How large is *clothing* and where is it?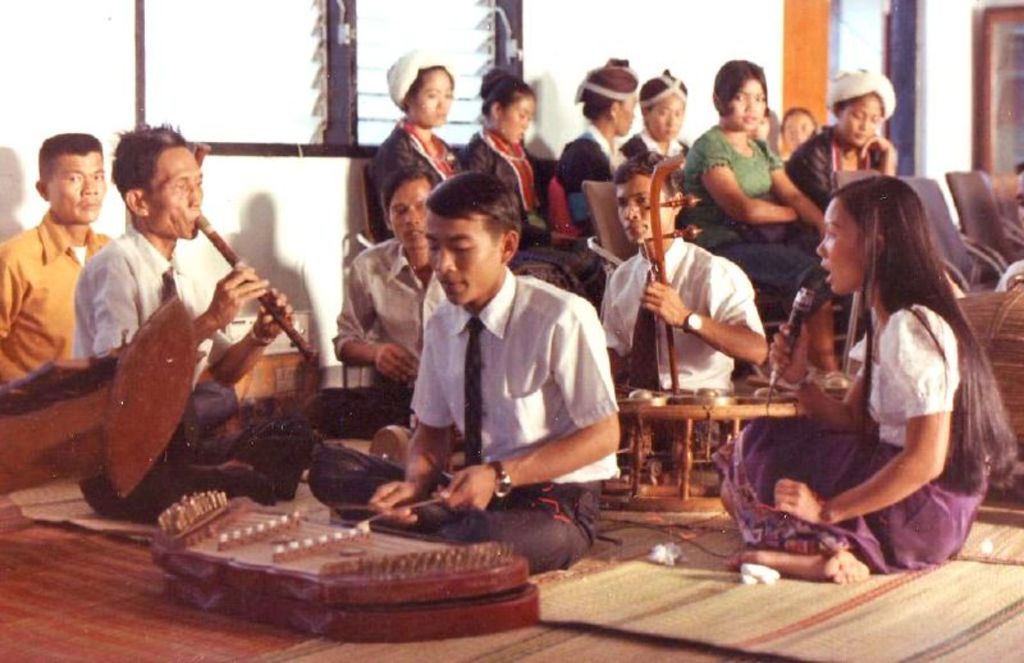
Bounding box: detection(303, 256, 620, 573).
